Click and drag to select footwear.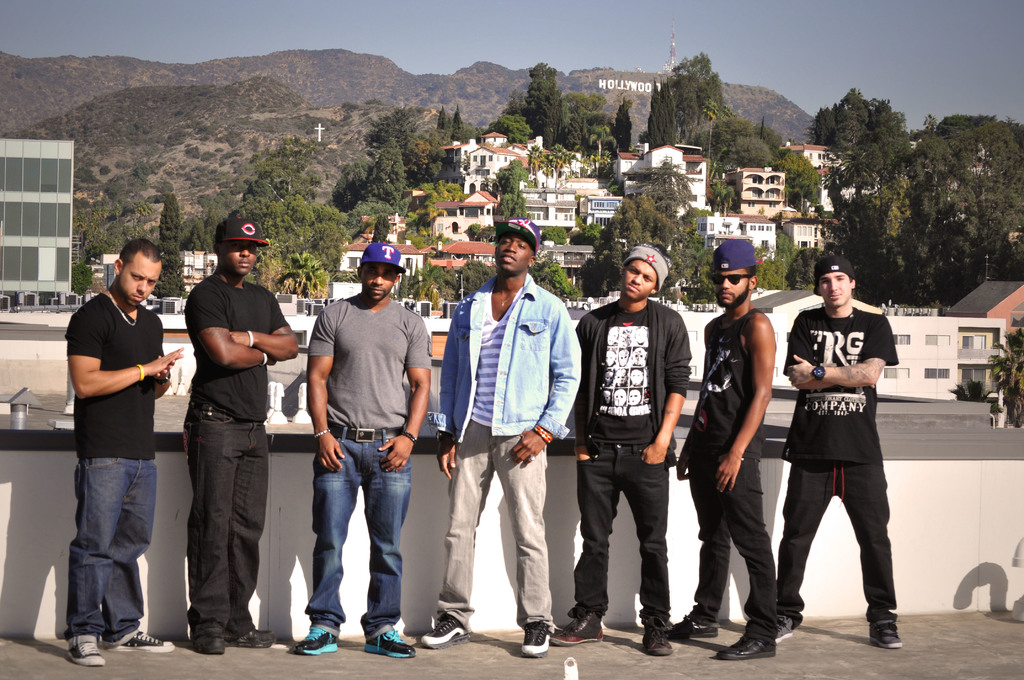
Selection: bbox=(114, 627, 179, 654).
